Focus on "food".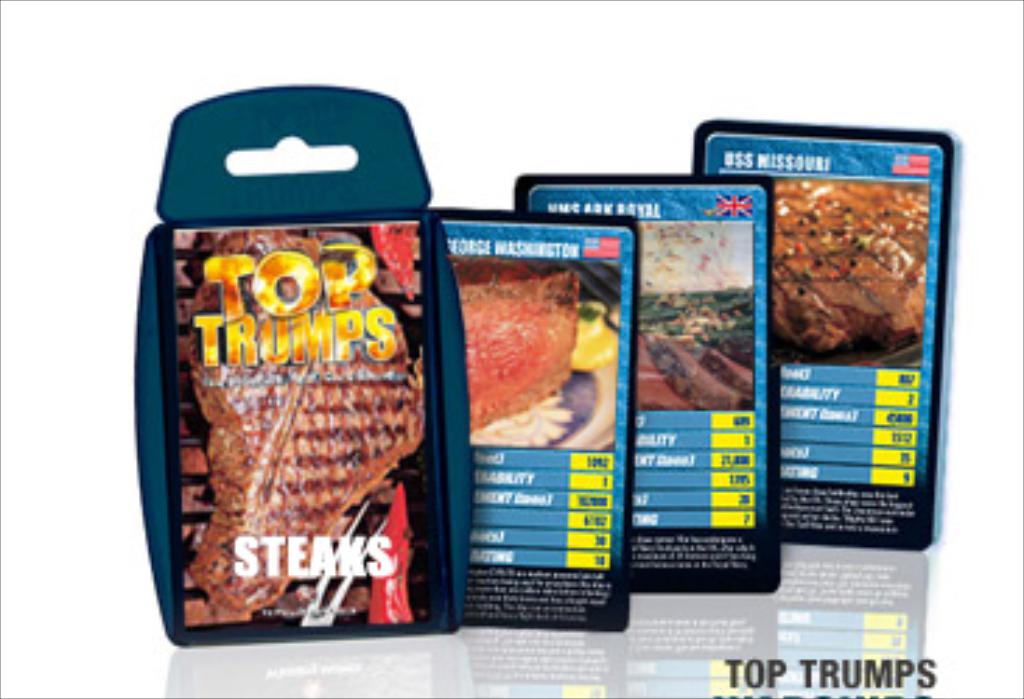
Focused at box=[767, 185, 923, 363].
